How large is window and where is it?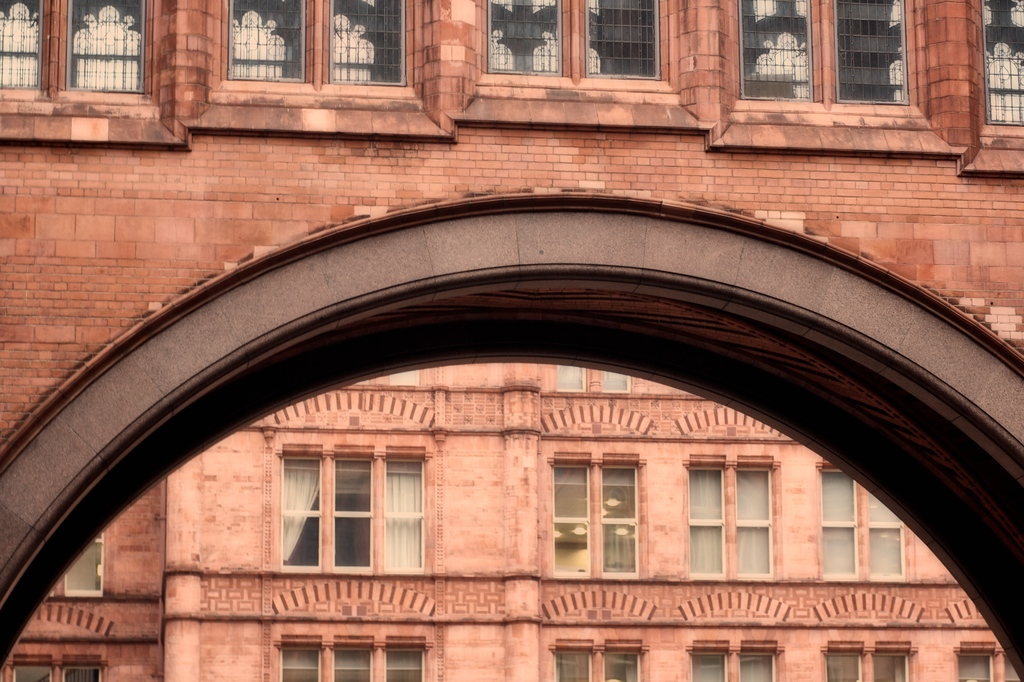
Bounding box: BBox(483, 0, 561, 79).
